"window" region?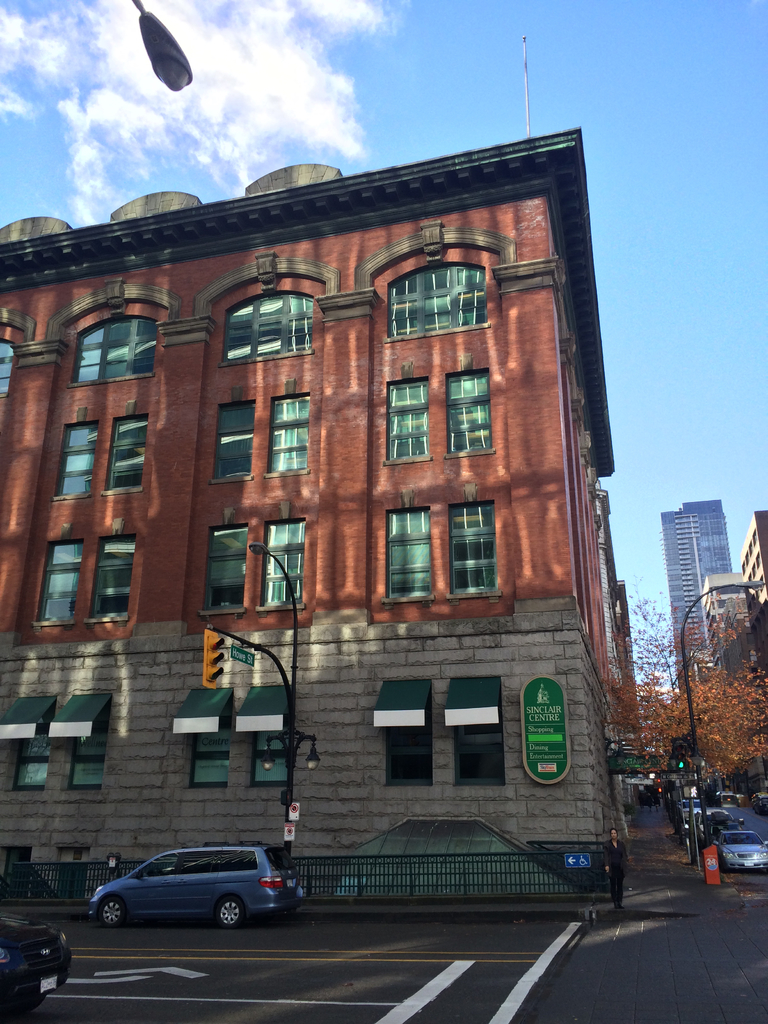
{"x1": 88, "y1": 532, "x2": 133, "y2": 625}
